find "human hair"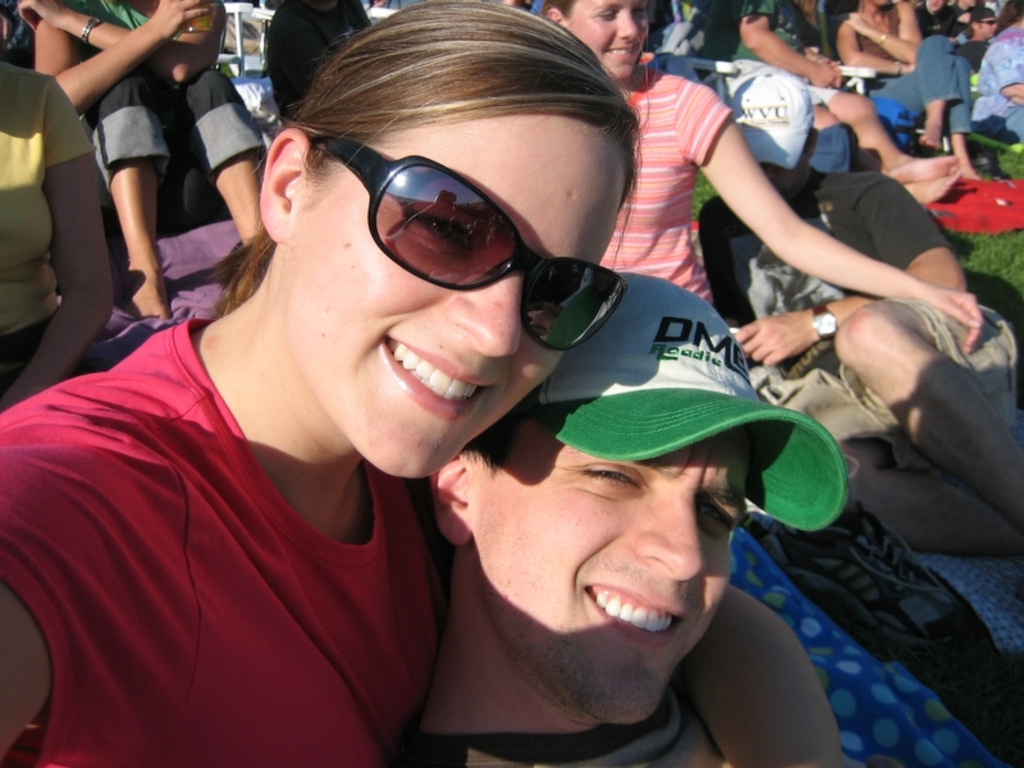
992:0:1023:35
